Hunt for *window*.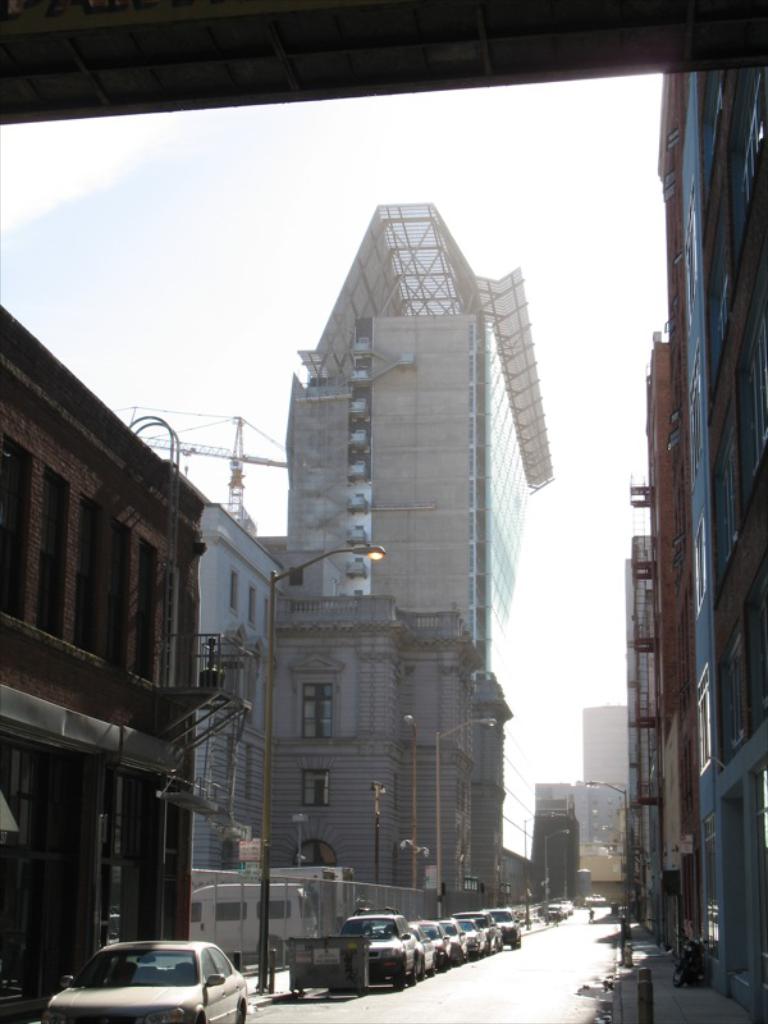
Hunted down at {"x1": 133, "y1": 535, "x2": 161, "y2": 678}.
